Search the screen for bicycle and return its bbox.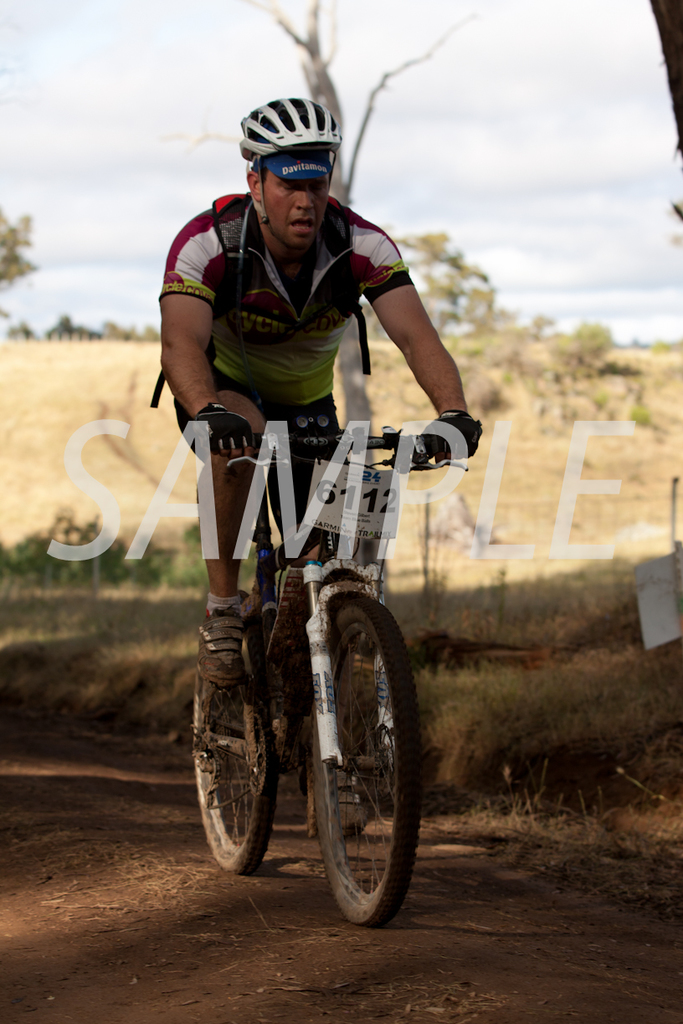
Found: BBox(170, 359, 458, 924).
